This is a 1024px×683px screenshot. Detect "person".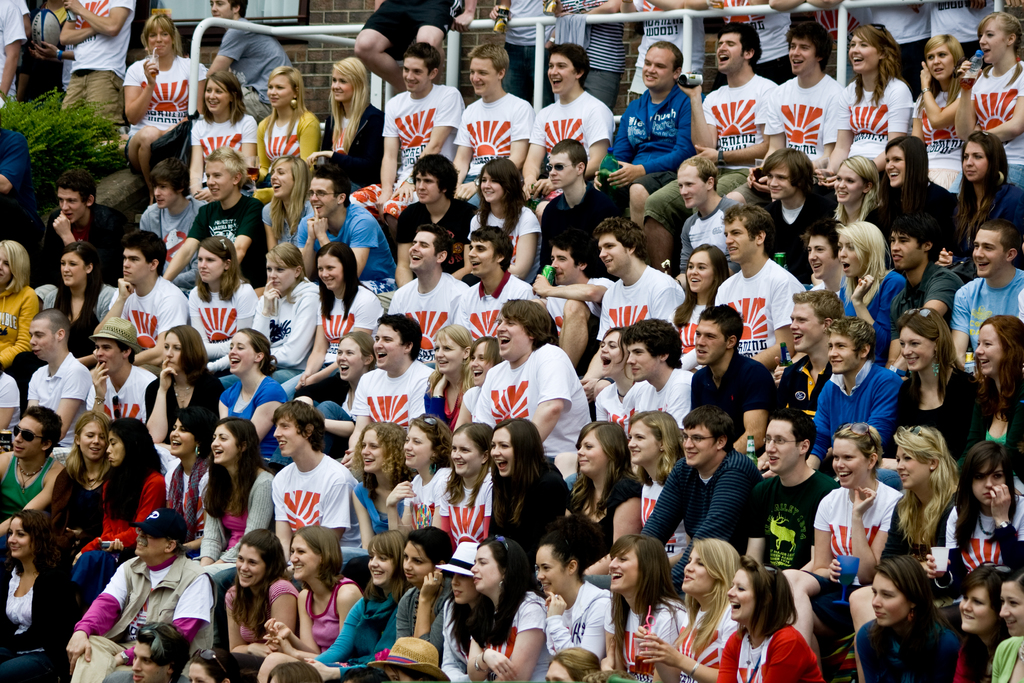
(742, 0, 845, 67).
